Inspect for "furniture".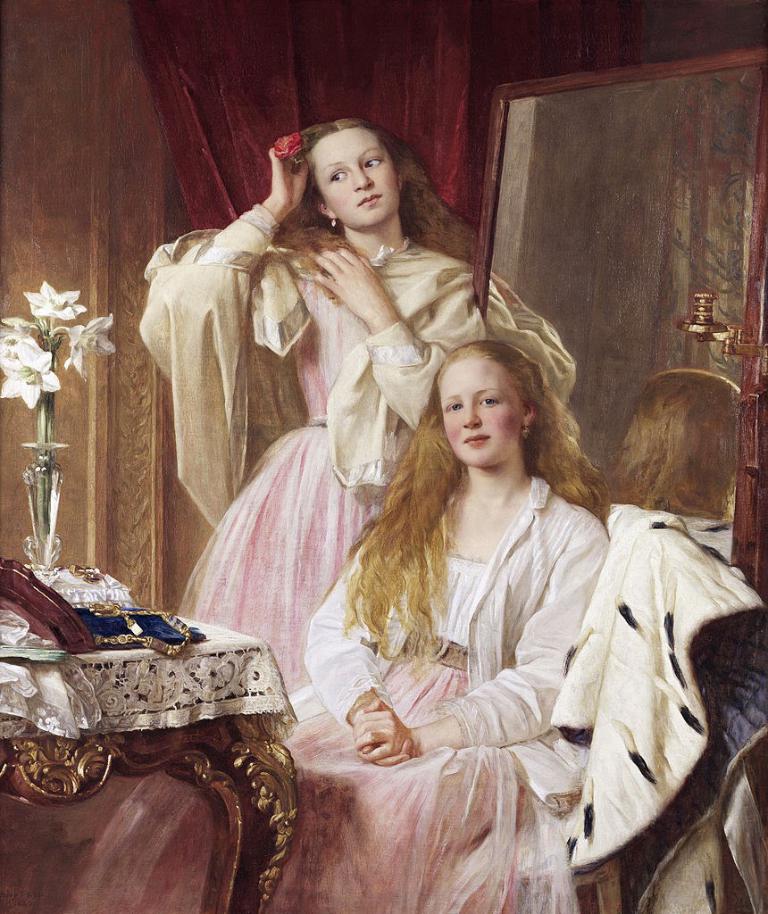
Inspection: <bbox>0, 594, 305, 913</bbox>.
